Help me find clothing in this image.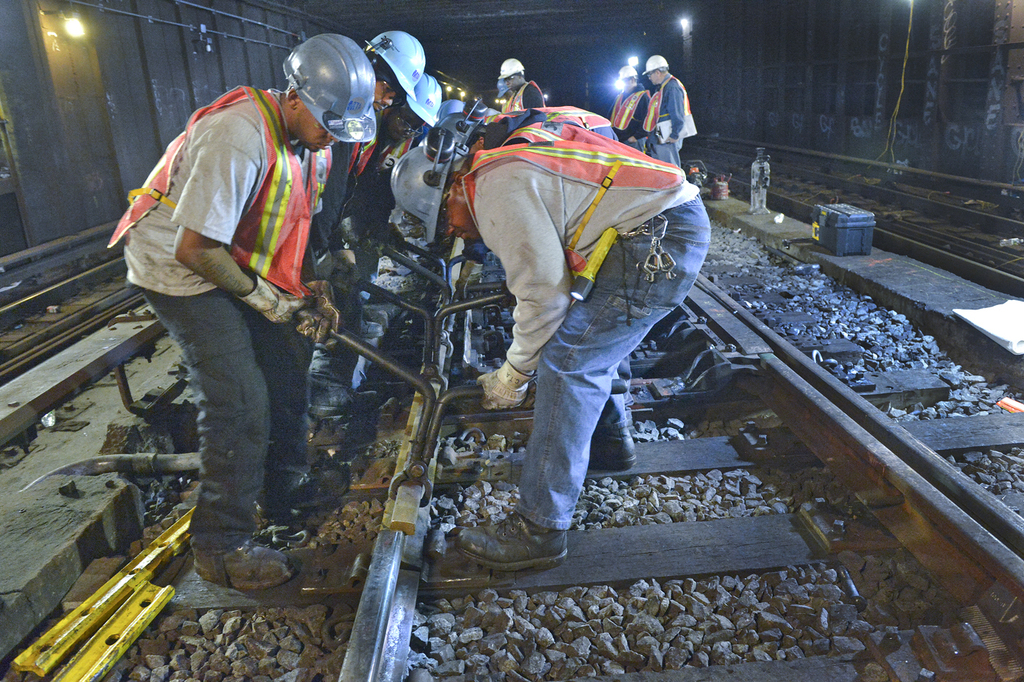
Found it: left=496, top=79, right=549, bottom=121.
